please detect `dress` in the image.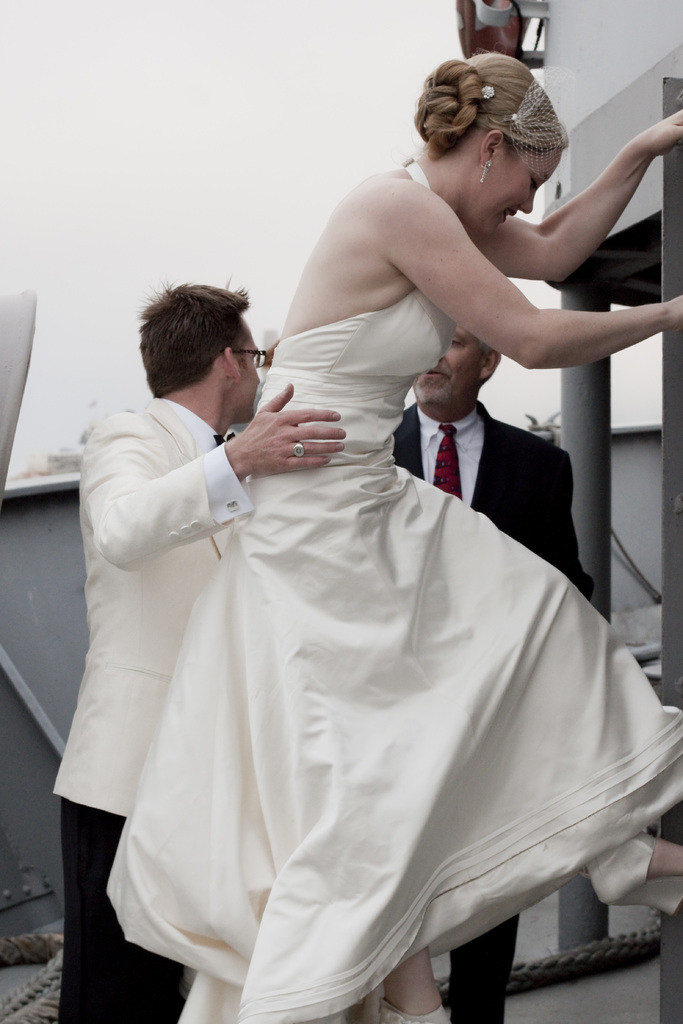
109:160:682:1023.
